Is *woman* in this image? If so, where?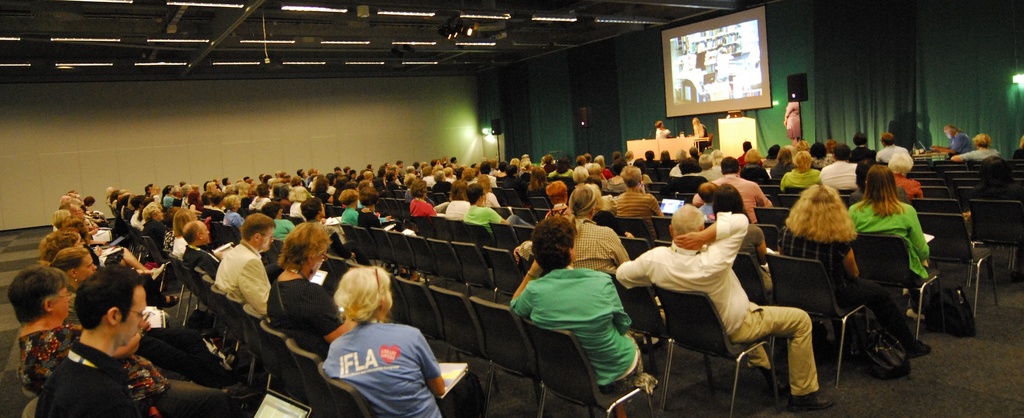
Yes, at [173, 209, 198, 256].
